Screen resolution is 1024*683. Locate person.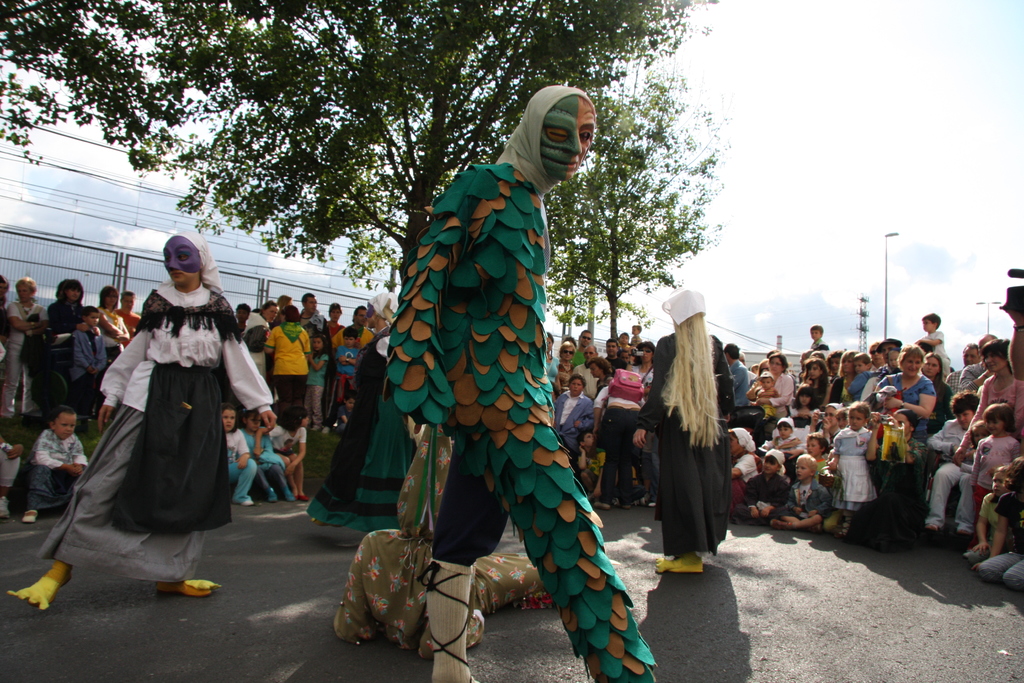
977, 456, 1023, 590.
